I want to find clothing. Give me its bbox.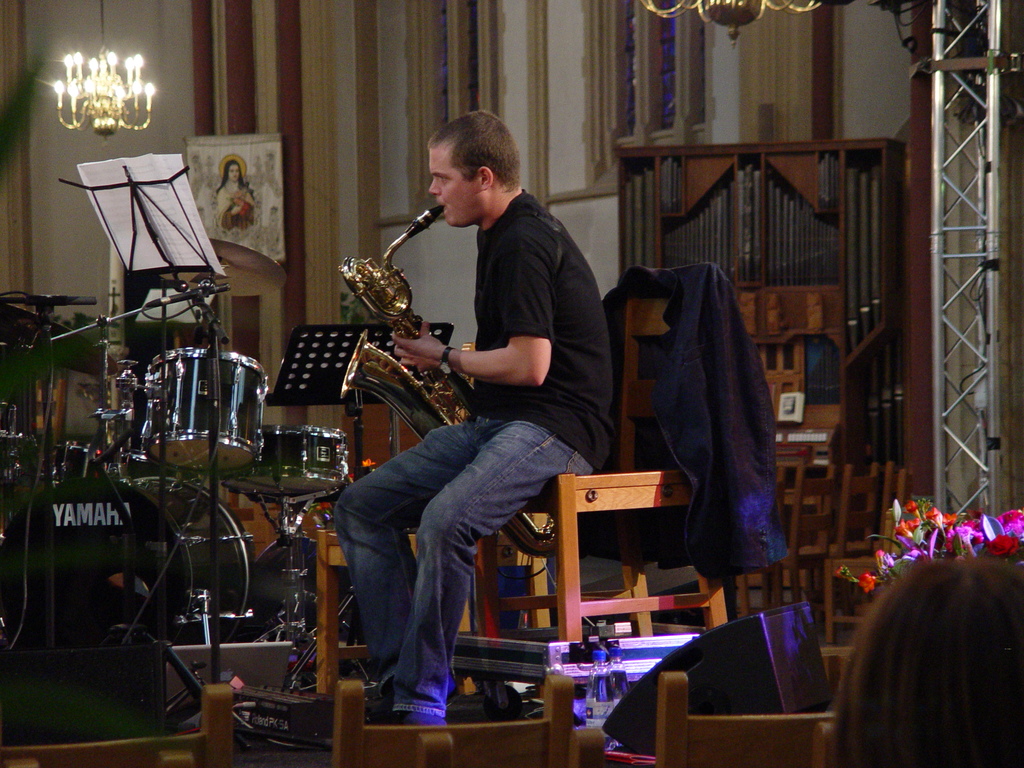
(left=330, top=184, right=615, bottom=716).
